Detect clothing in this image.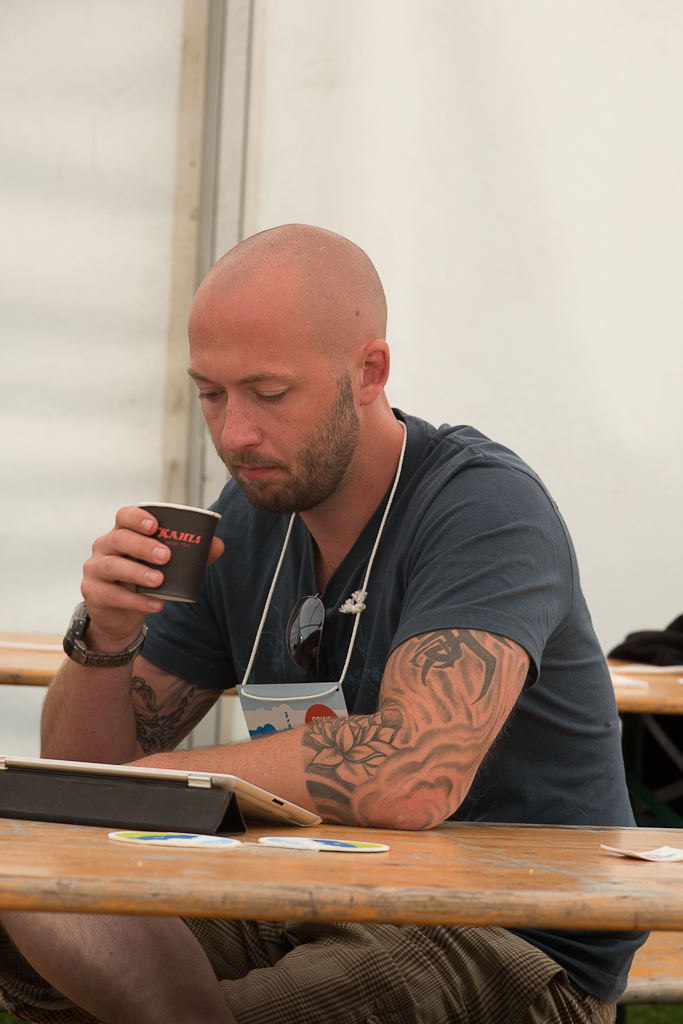
Detection: l=96, t=377, r=663, b=1023.
